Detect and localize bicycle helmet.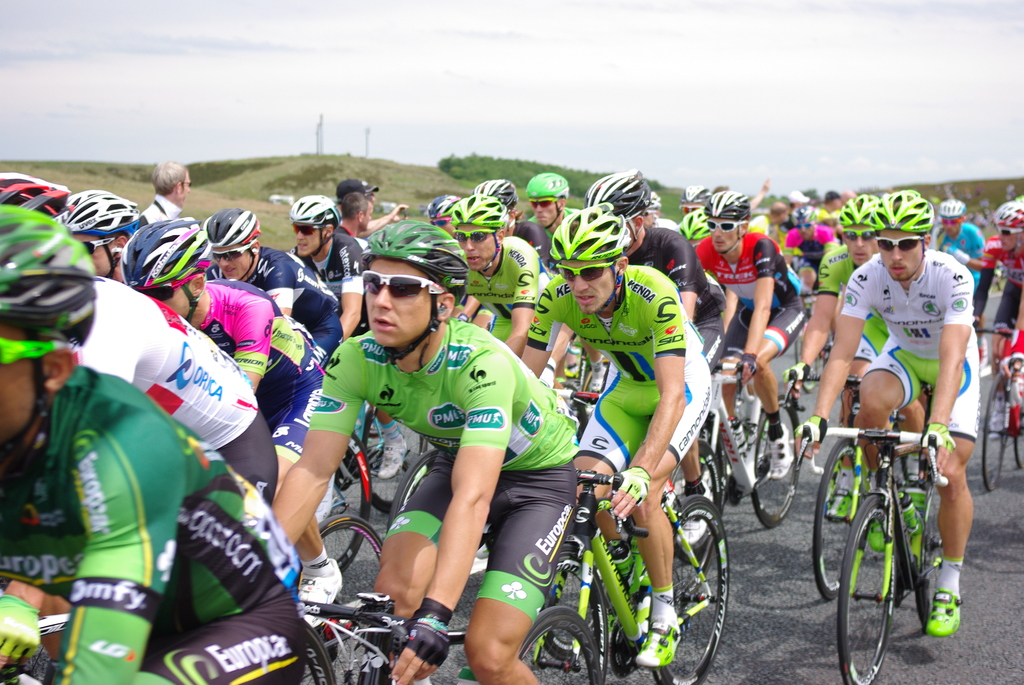
Localized at l=202, t=212, r=263, b=282.
